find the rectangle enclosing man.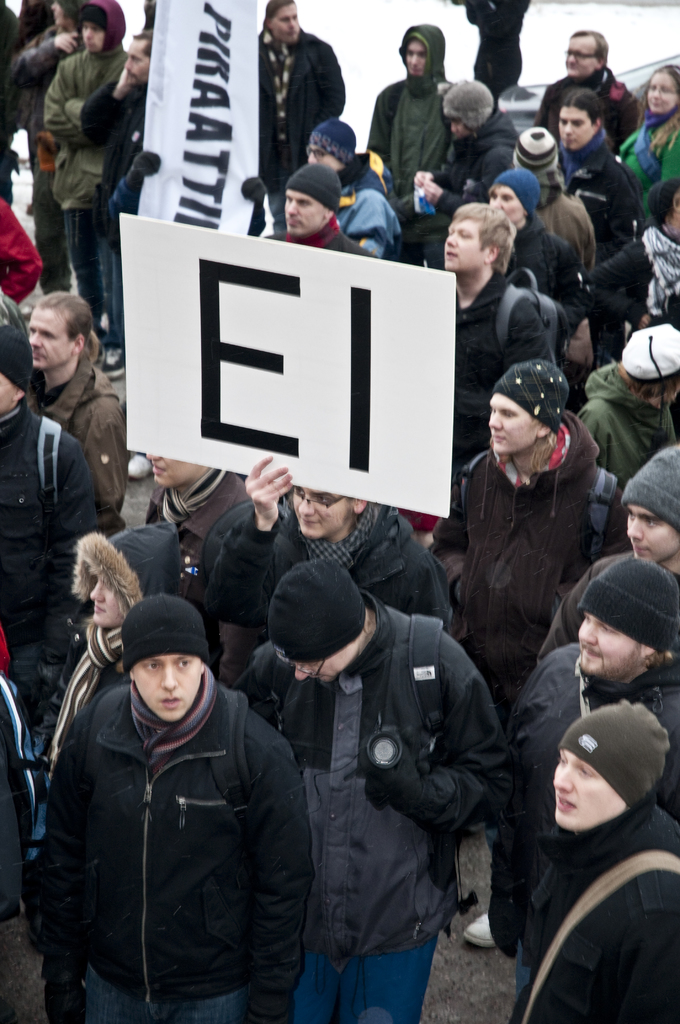
[261, 163, 378, 258].
